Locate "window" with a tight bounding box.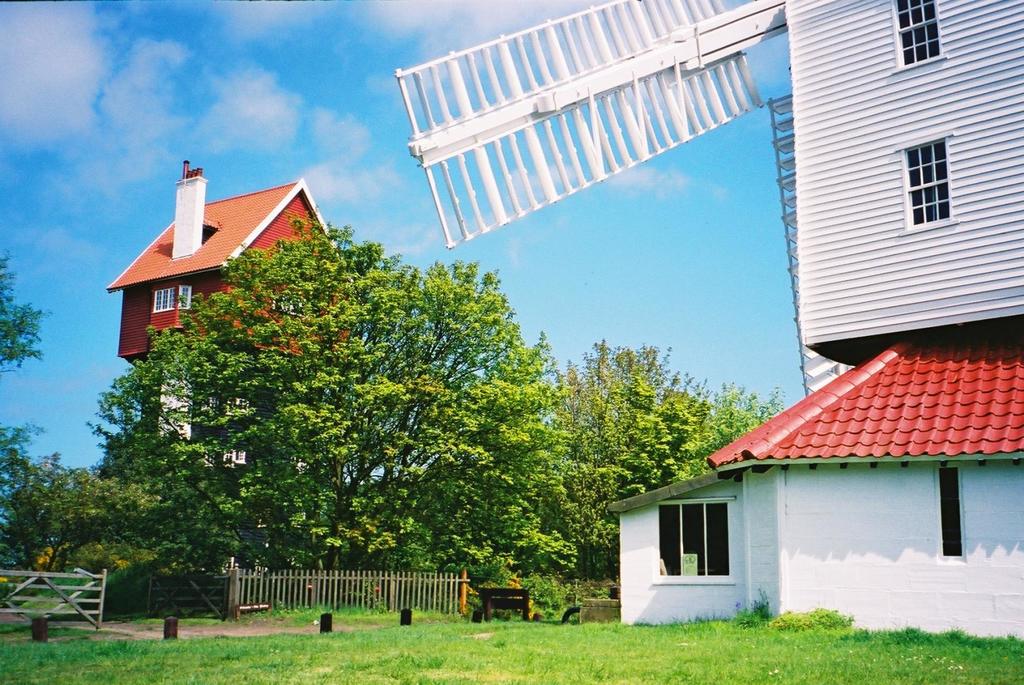
crop(881, 115, 977, 244).
